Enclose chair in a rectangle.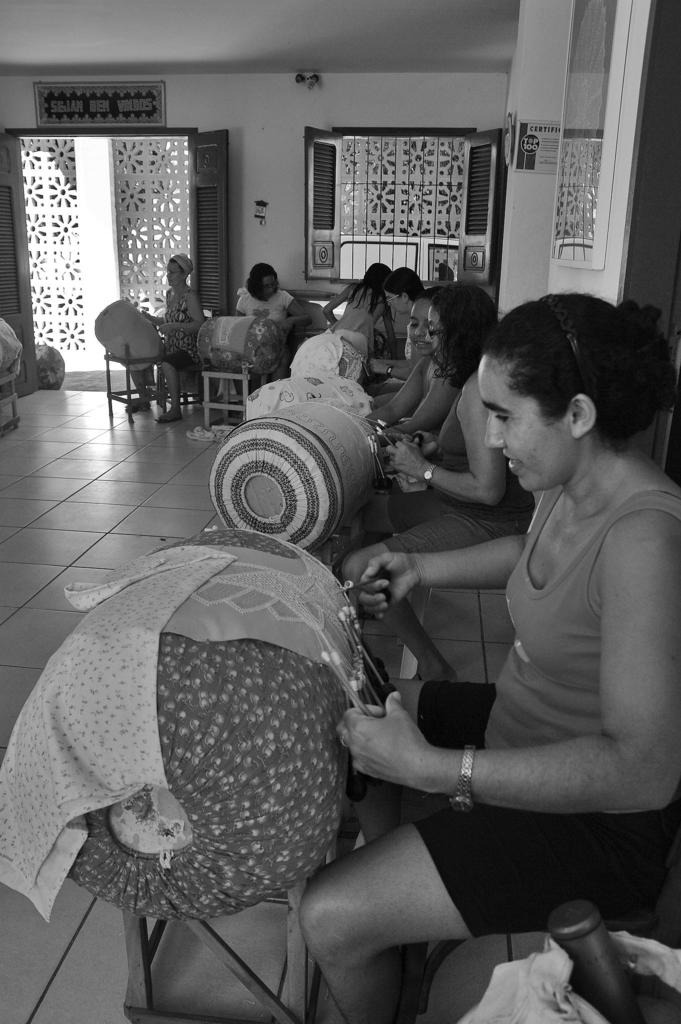
bbox=(295, 297, 327, 358).
